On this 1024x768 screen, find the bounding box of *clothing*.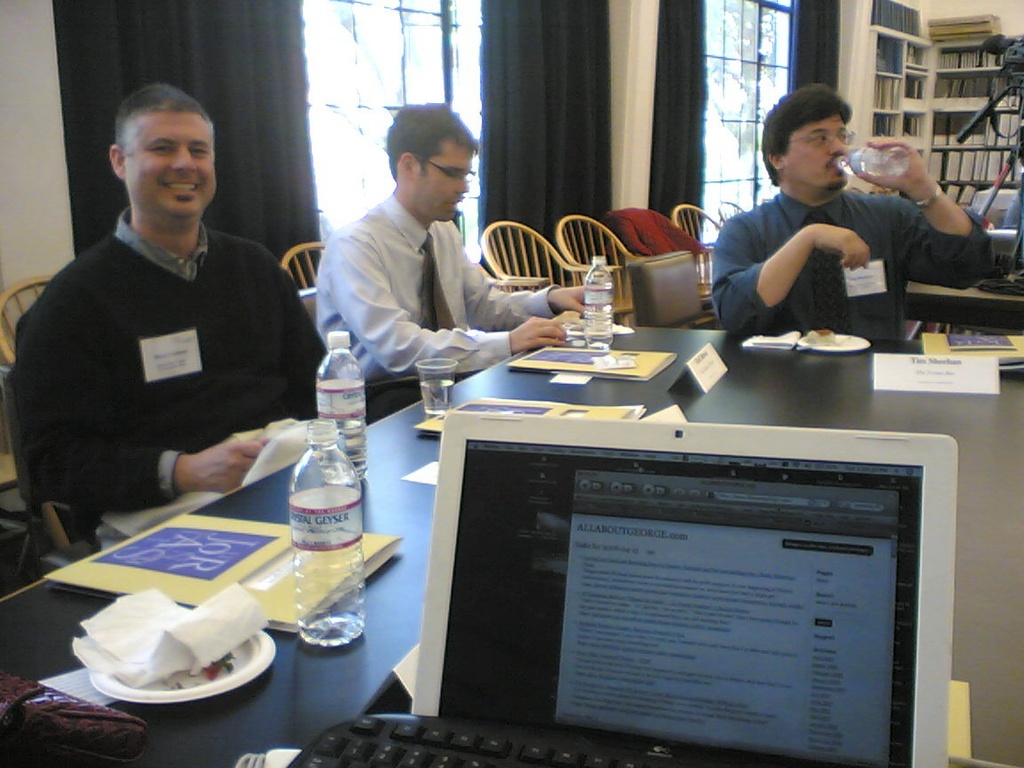
Bounding box: Rect(324, 164, 581, 419).
